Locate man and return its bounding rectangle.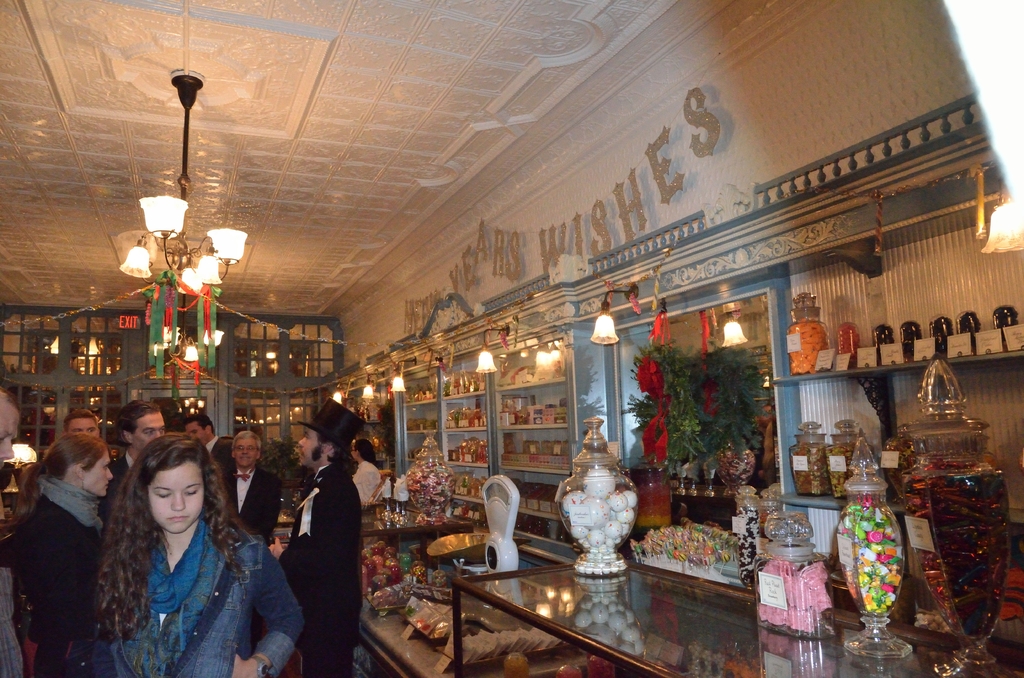
<region>65, 408, 109, 440</region>.
